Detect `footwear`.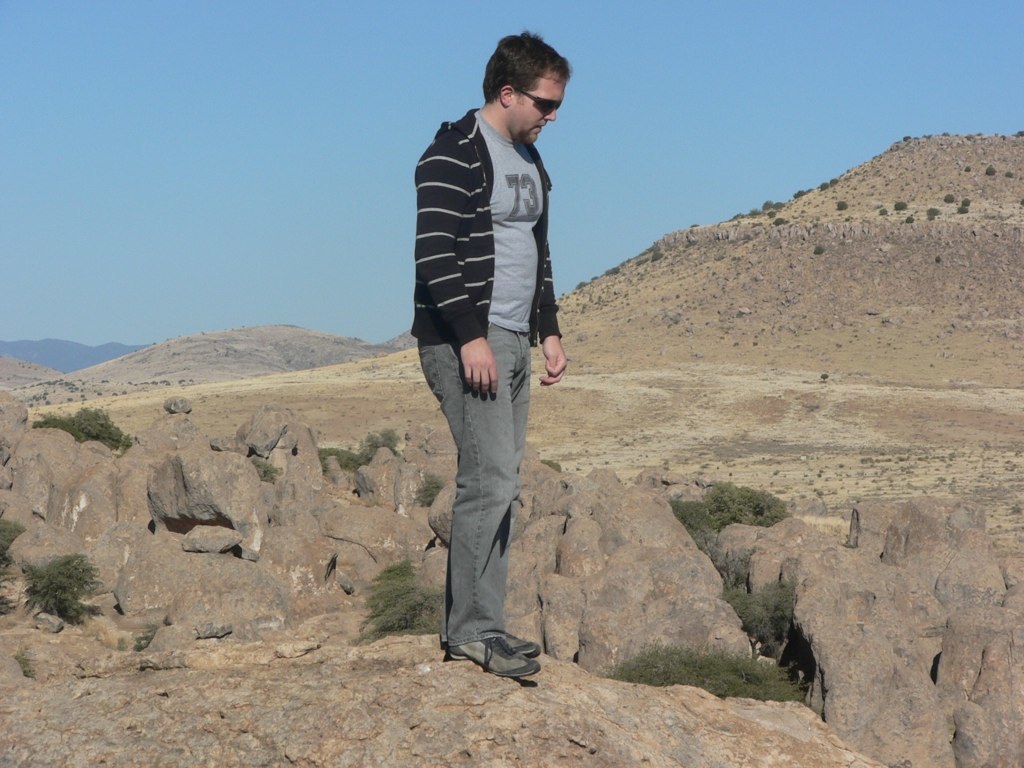
Detected at (503, 633, 544, 659).
